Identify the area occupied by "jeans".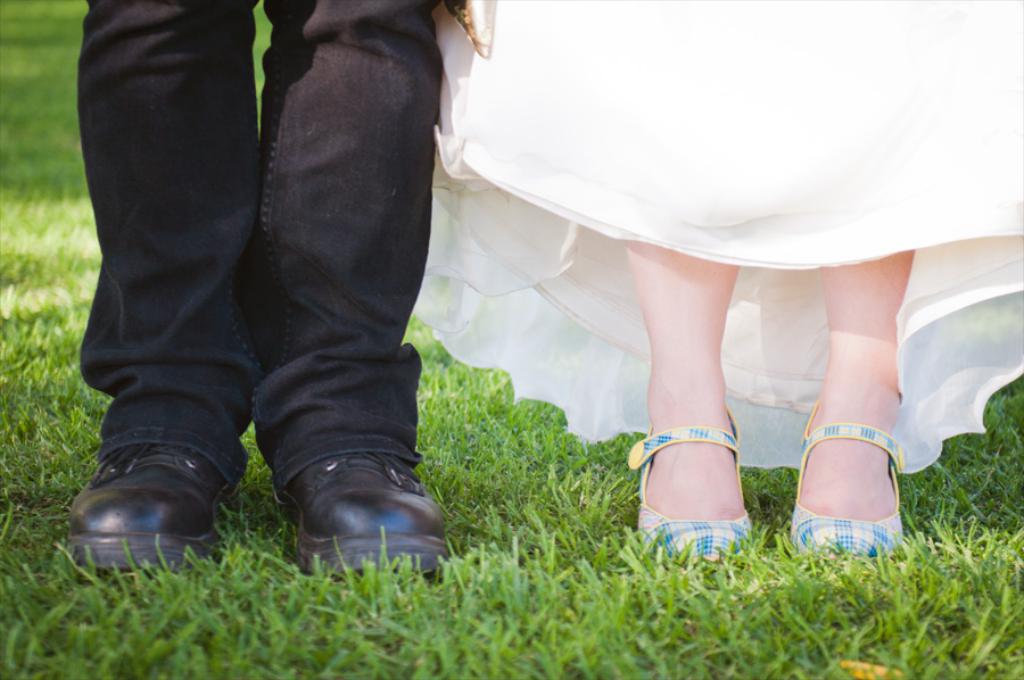
Area: <box>75,0,444,492</box>.
